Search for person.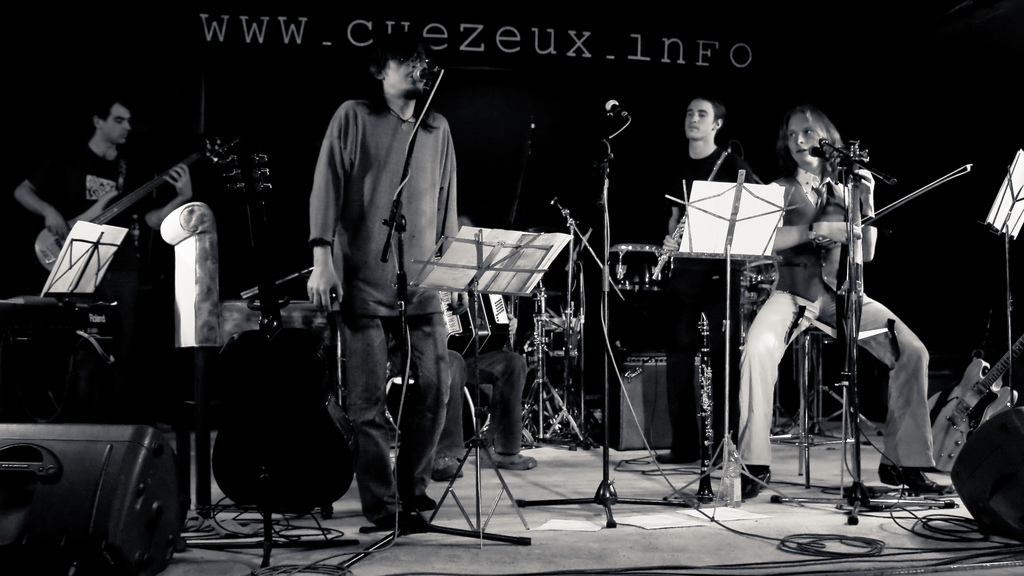
Found at locate(746, 70, 913, 492).
